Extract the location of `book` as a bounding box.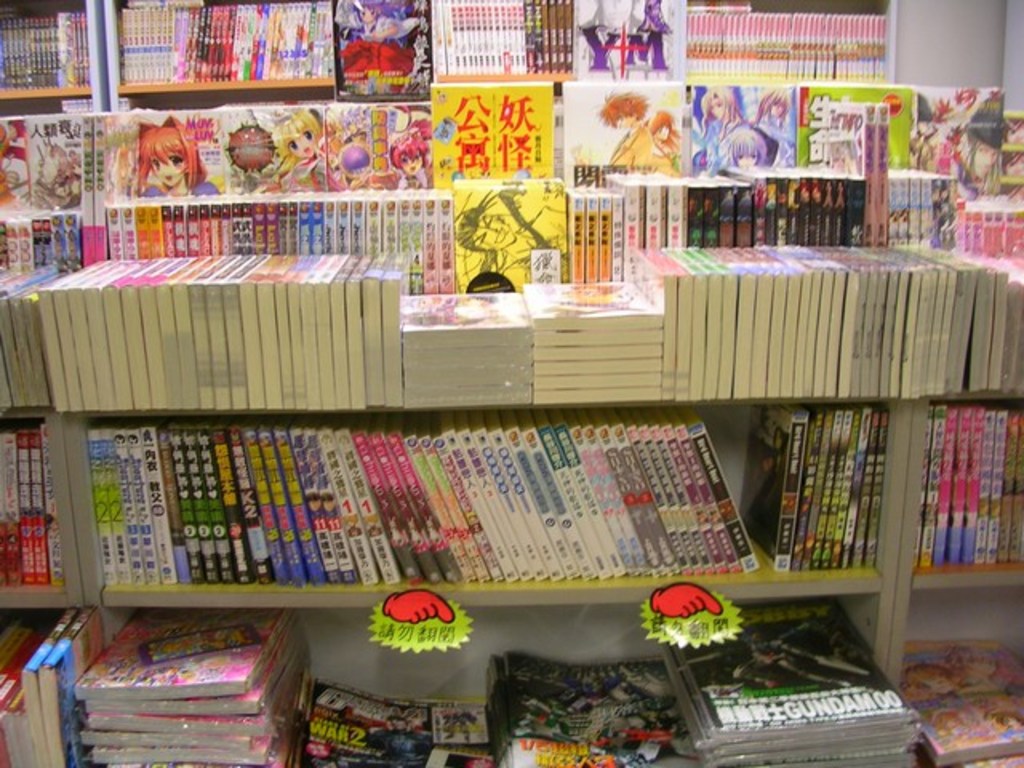
[left=290, top=766, right=486, bottom=767].
